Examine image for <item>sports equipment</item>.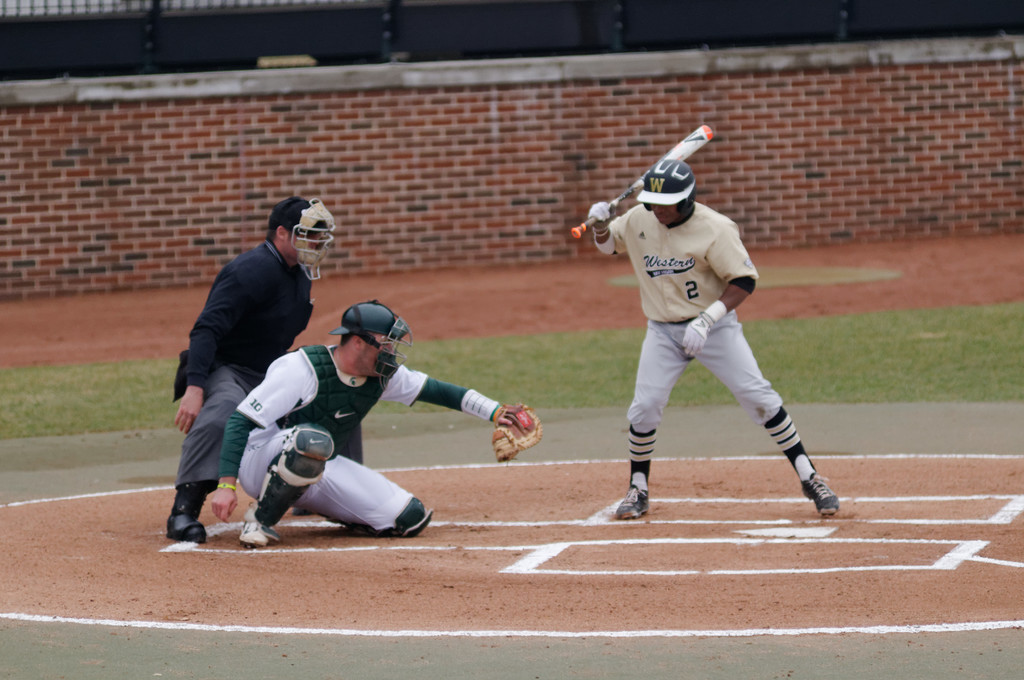
Examination result: 255:418:335:523.
